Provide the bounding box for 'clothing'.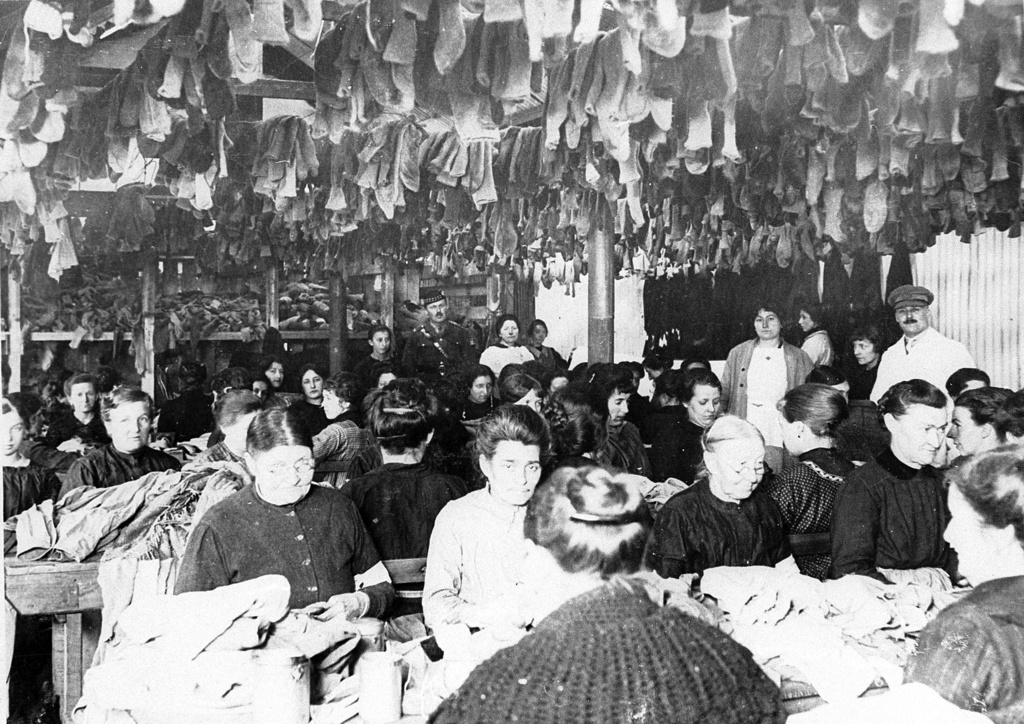
(58,440,179,490).
